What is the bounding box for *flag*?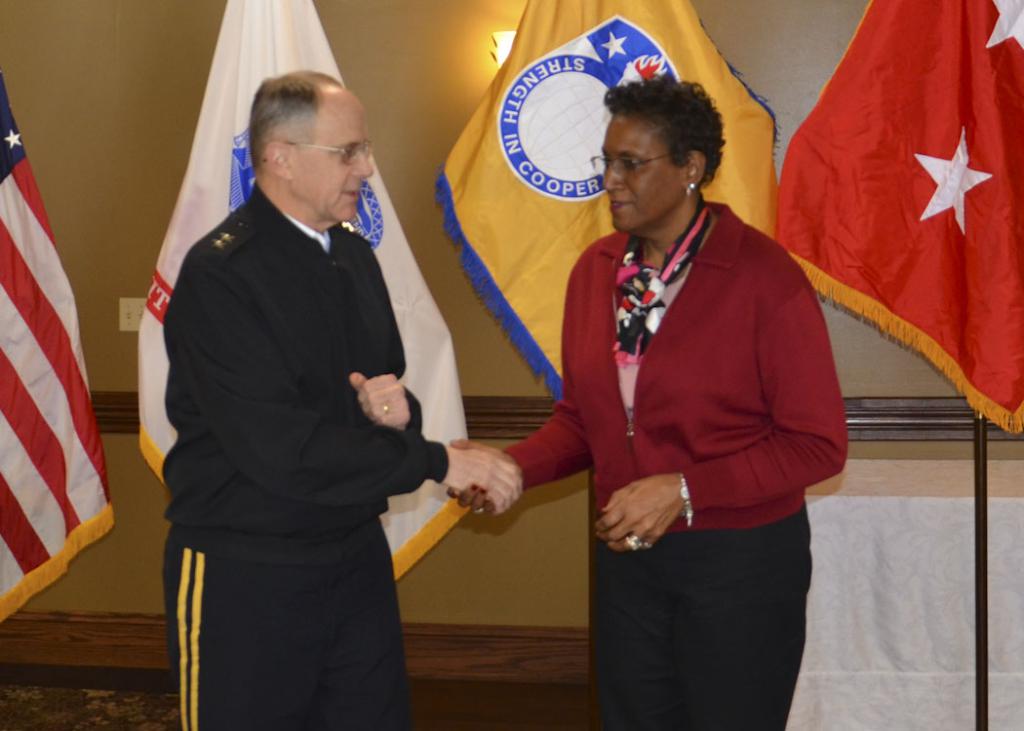
[left=435, top=0, right=788, bottom=400].
